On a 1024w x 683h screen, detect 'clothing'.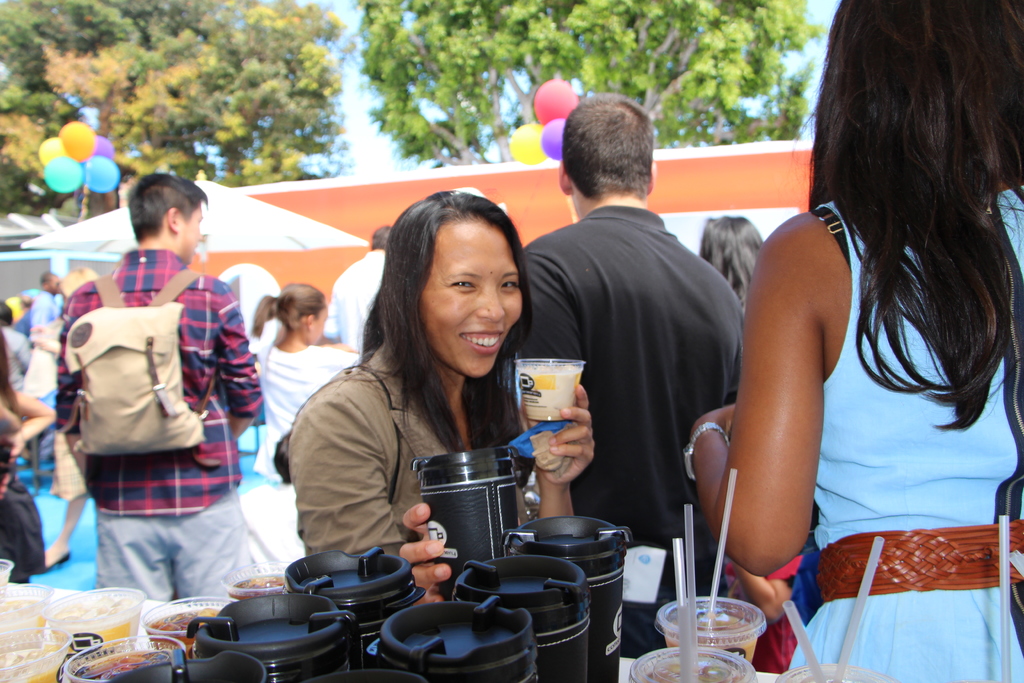
[x1=790, y1=183, x2=1023, y2=682].
